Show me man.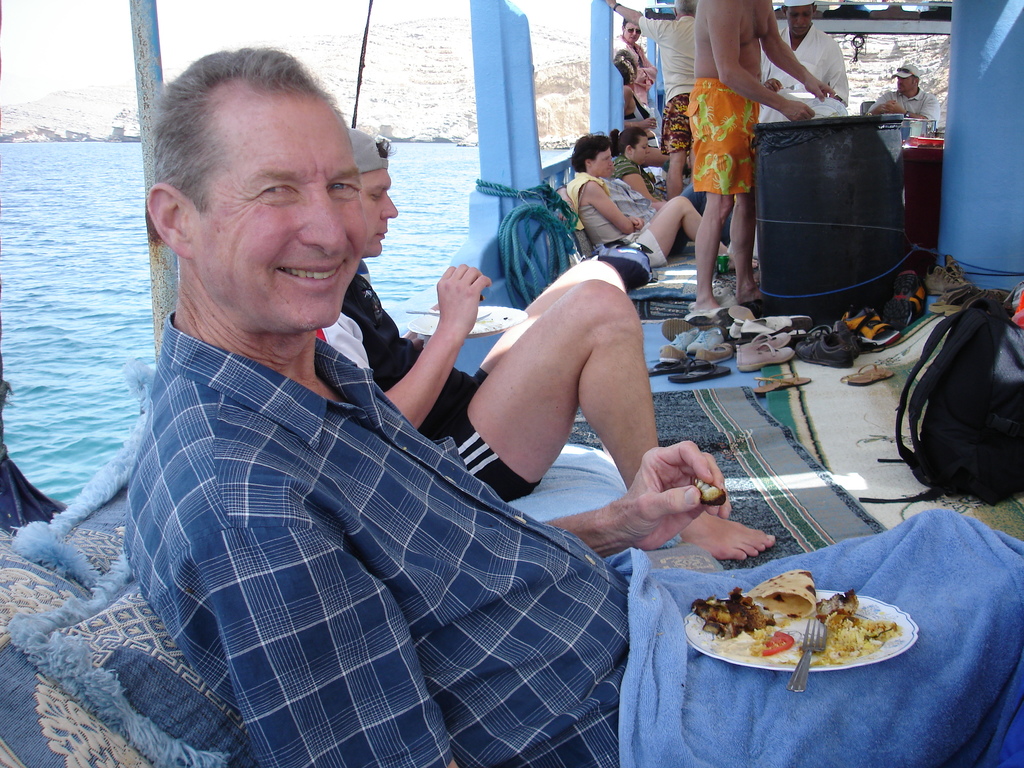
man is here: (606, 0, 701, 207).
